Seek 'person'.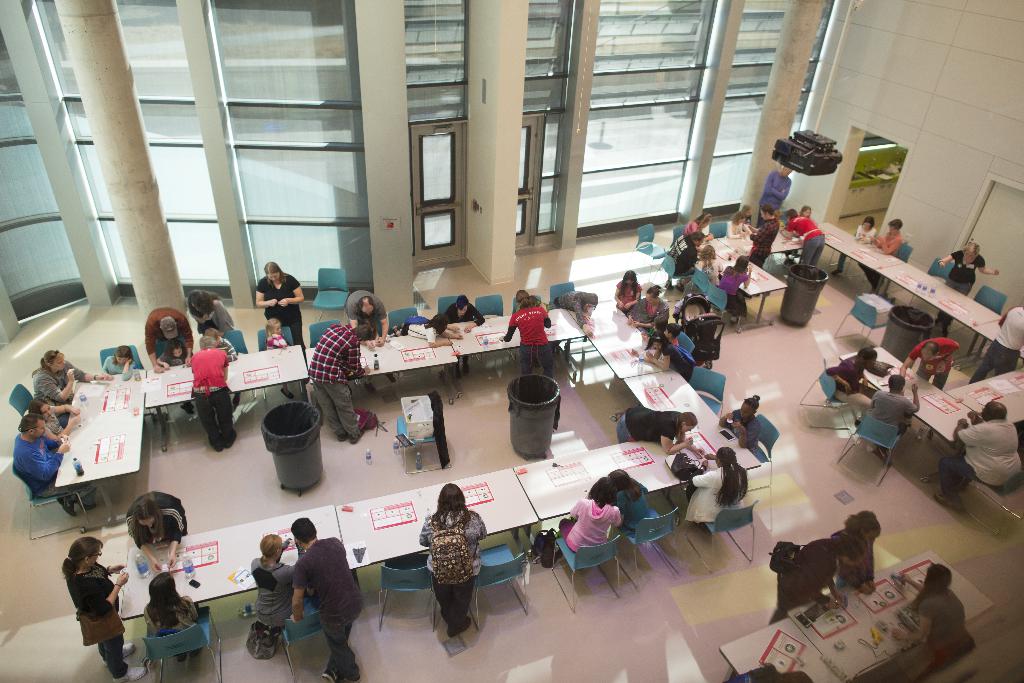
[left=662, top=326, right=685, bottom=347].
